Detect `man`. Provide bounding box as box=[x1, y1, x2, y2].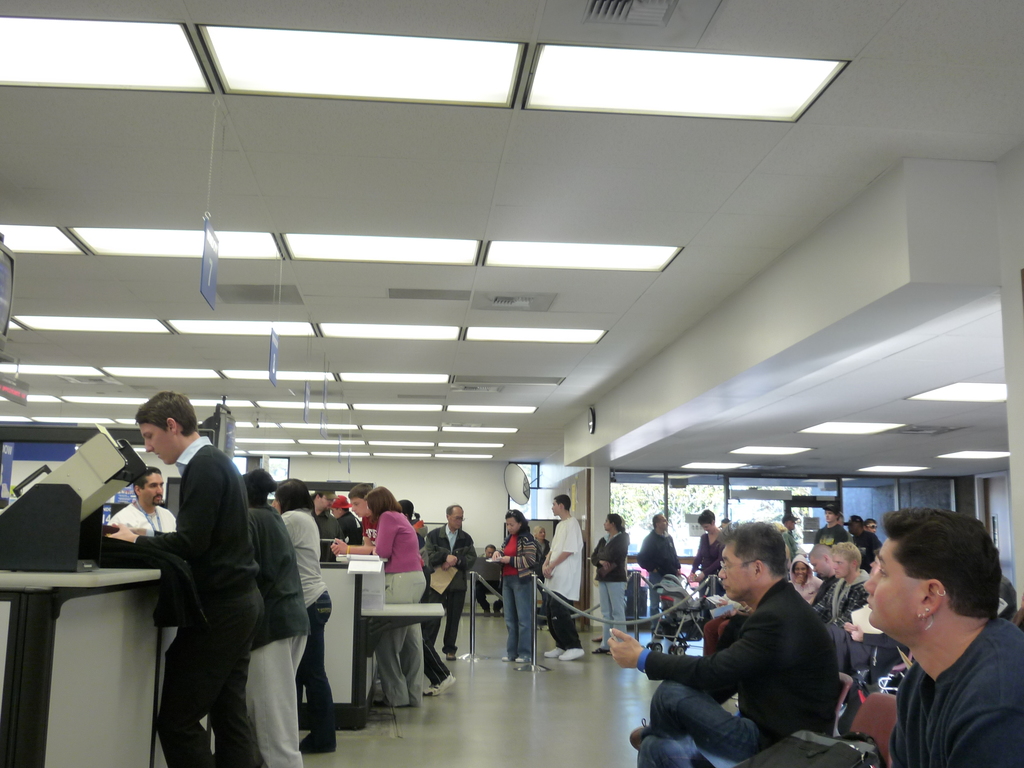
box=[428, 502, 477, 662].
